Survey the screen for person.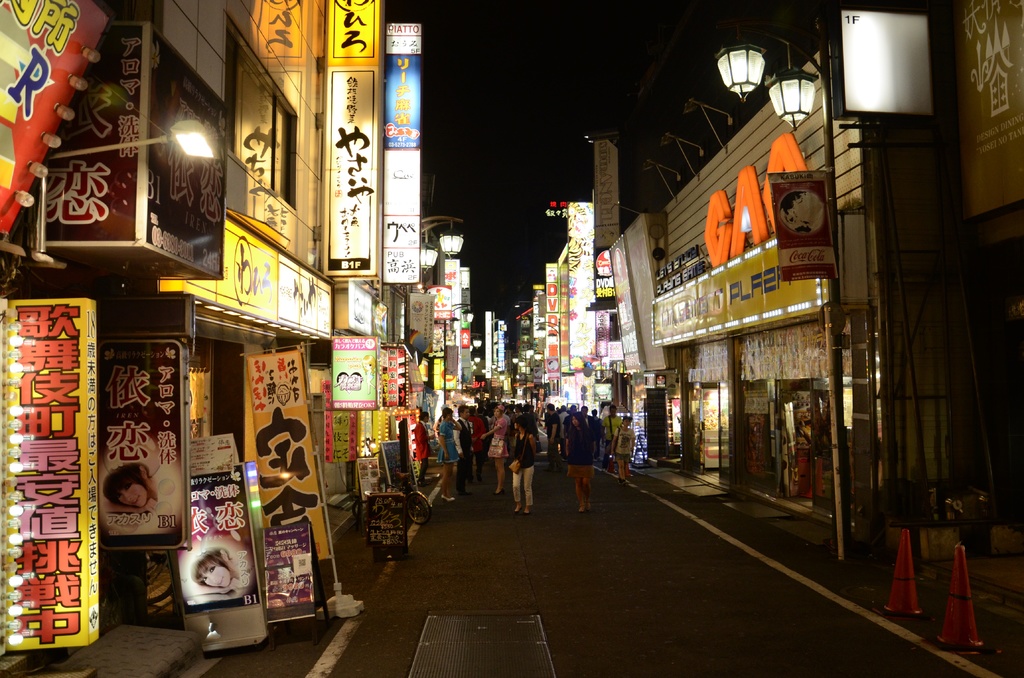
Survey found: select_region(601, 405, 621, 472).
